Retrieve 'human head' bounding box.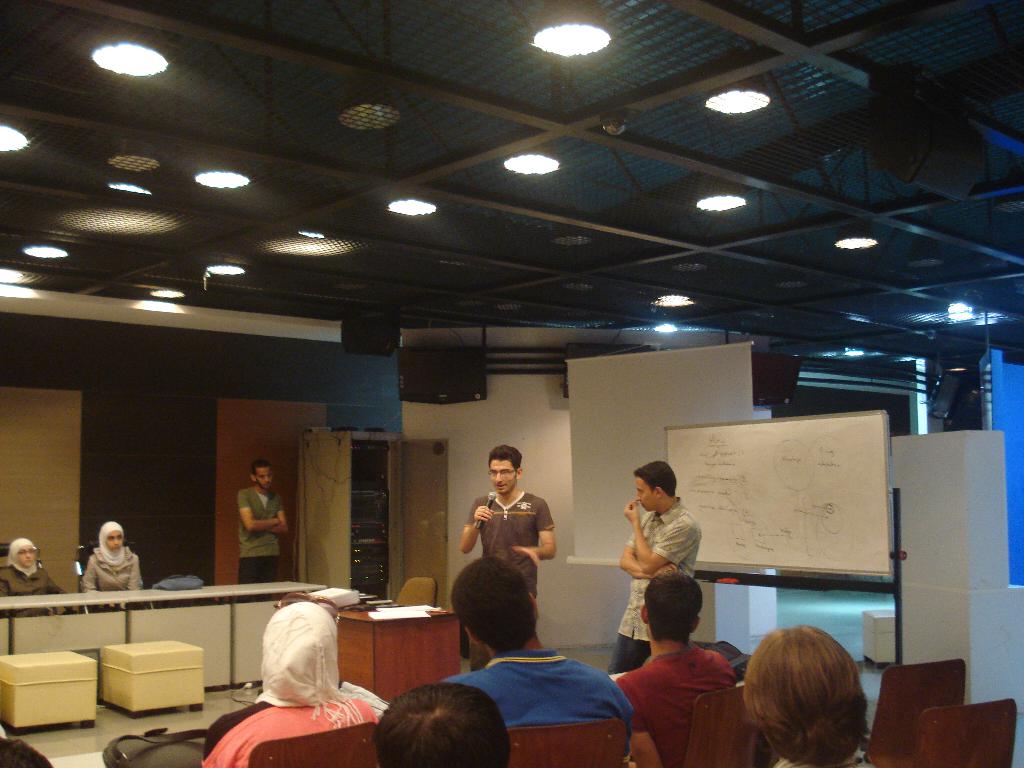
Bounding box: (x1=635, y1=461, x2=678, y2=514).
